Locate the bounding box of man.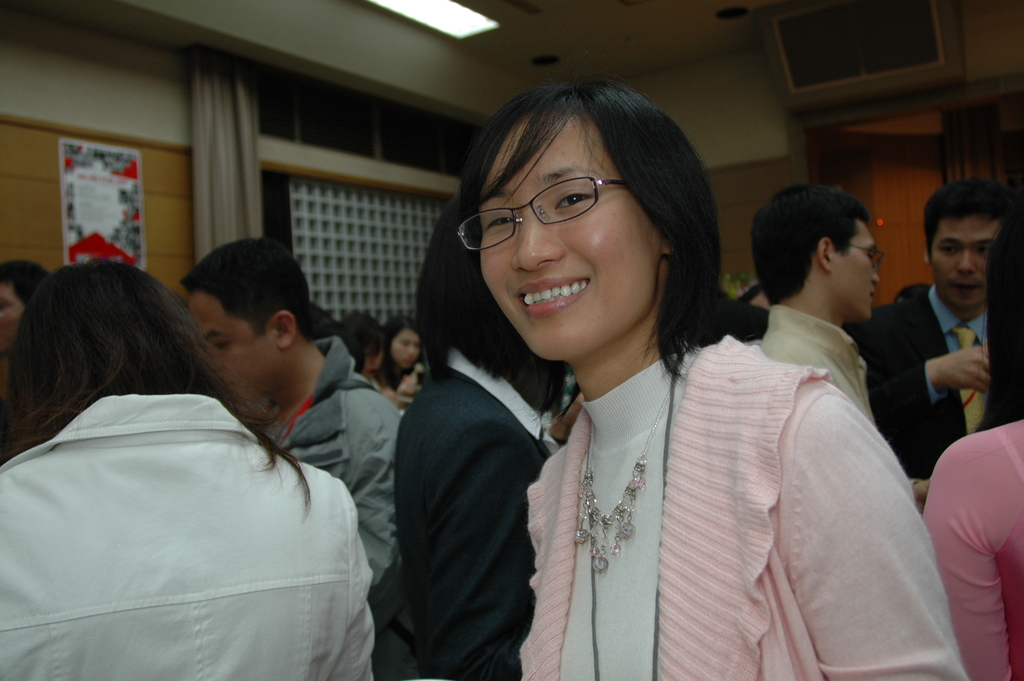
Bounding box: 753:182:931:525.
